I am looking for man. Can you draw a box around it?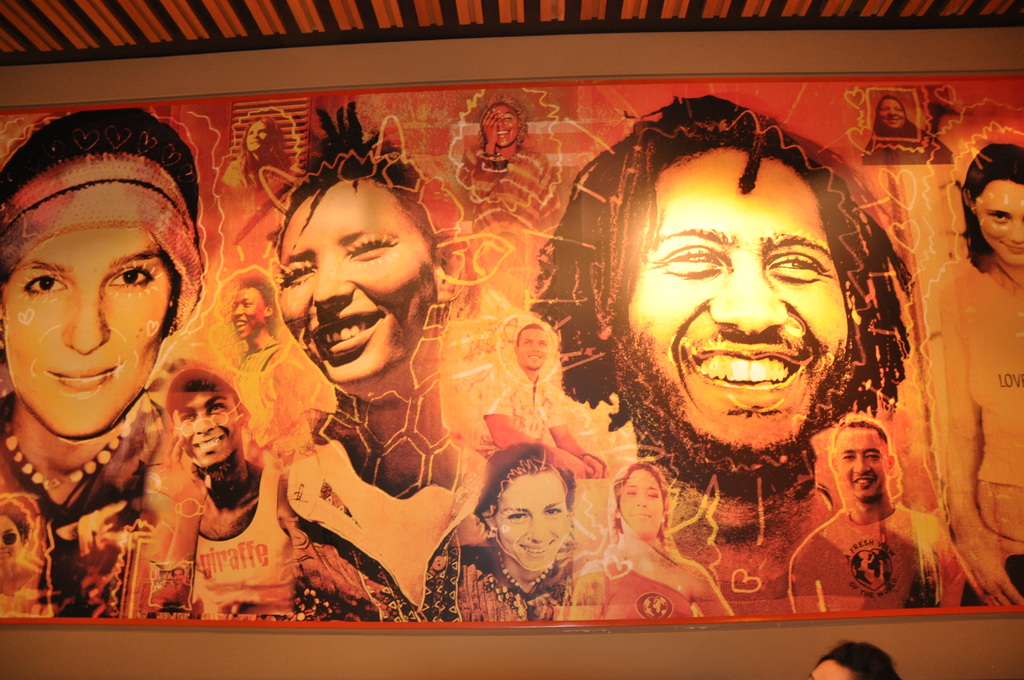
Sure, the bounding box is (232,275,291,376).
